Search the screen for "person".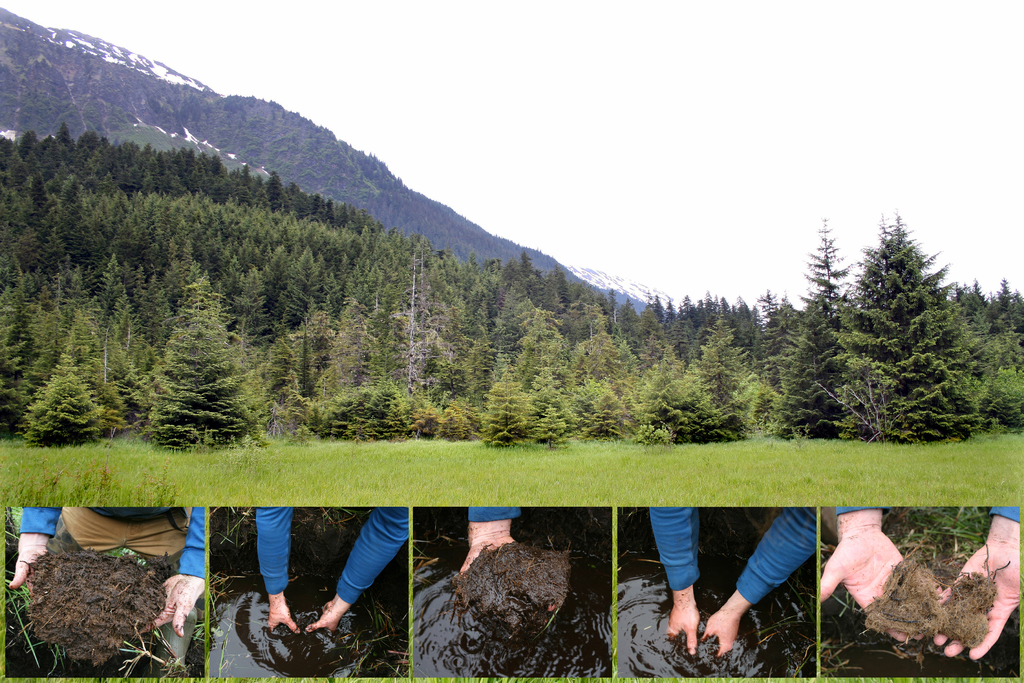
Found at (13,501,207,639).
